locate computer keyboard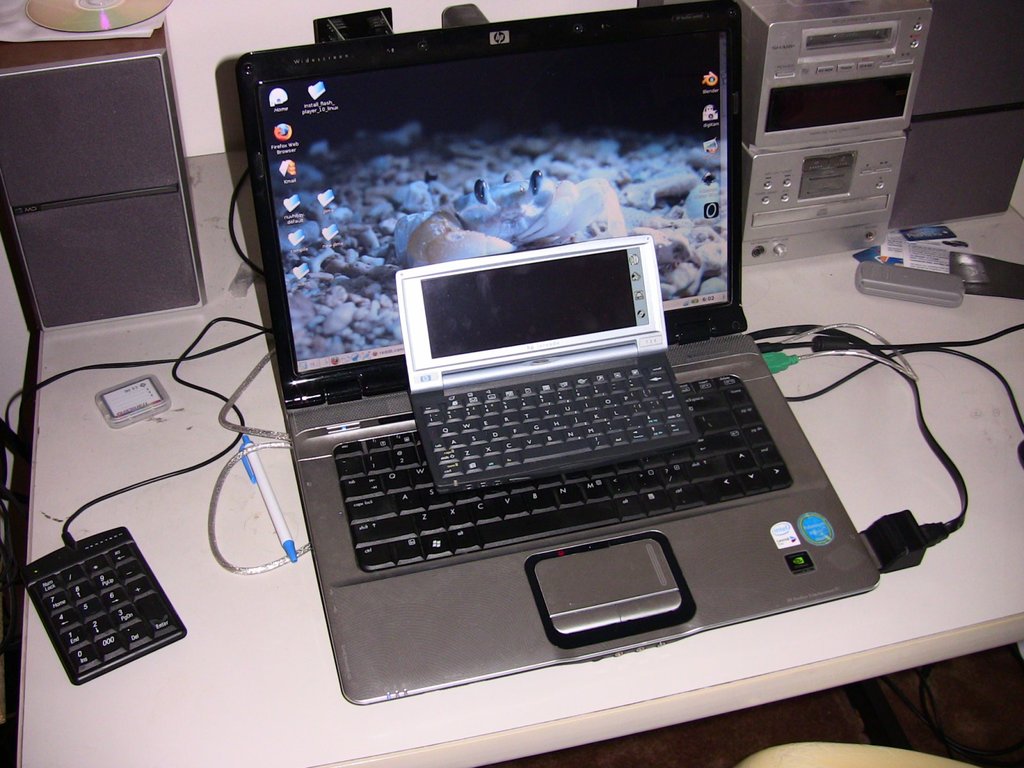
334, 367, 794, 574
